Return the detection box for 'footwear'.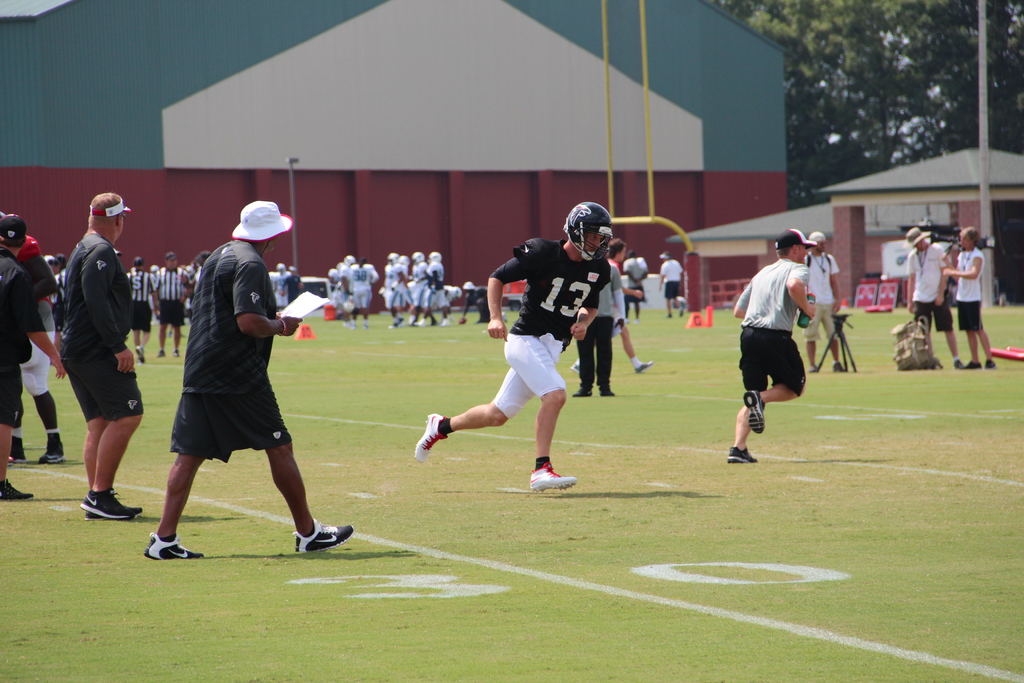
(439,320,451,326).
